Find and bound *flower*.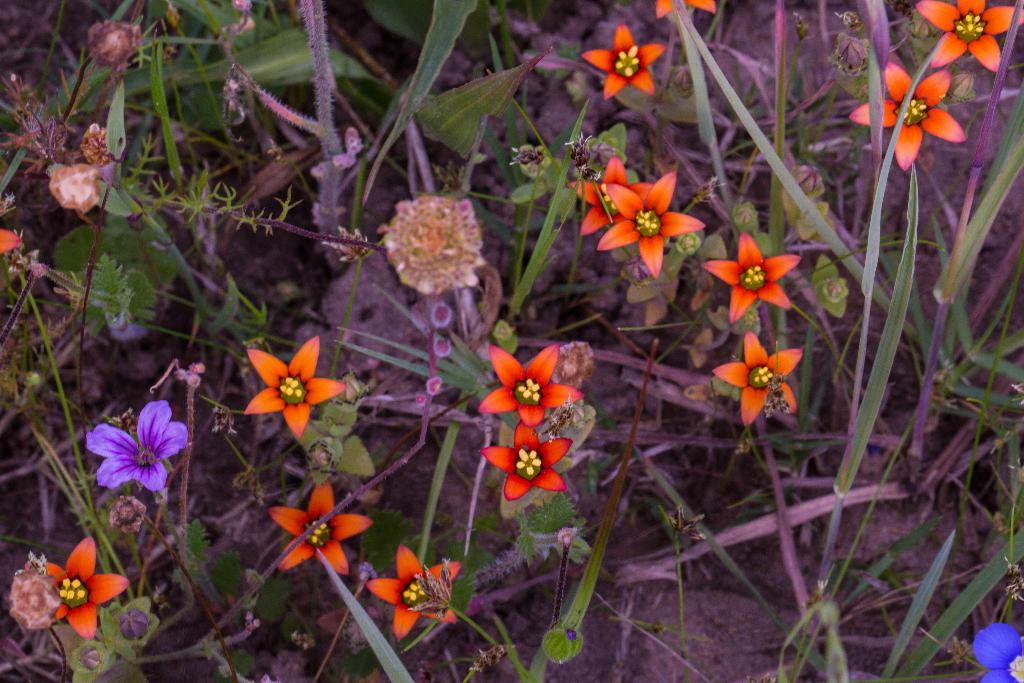
Bound: detection(847, 62, 979, 173).
